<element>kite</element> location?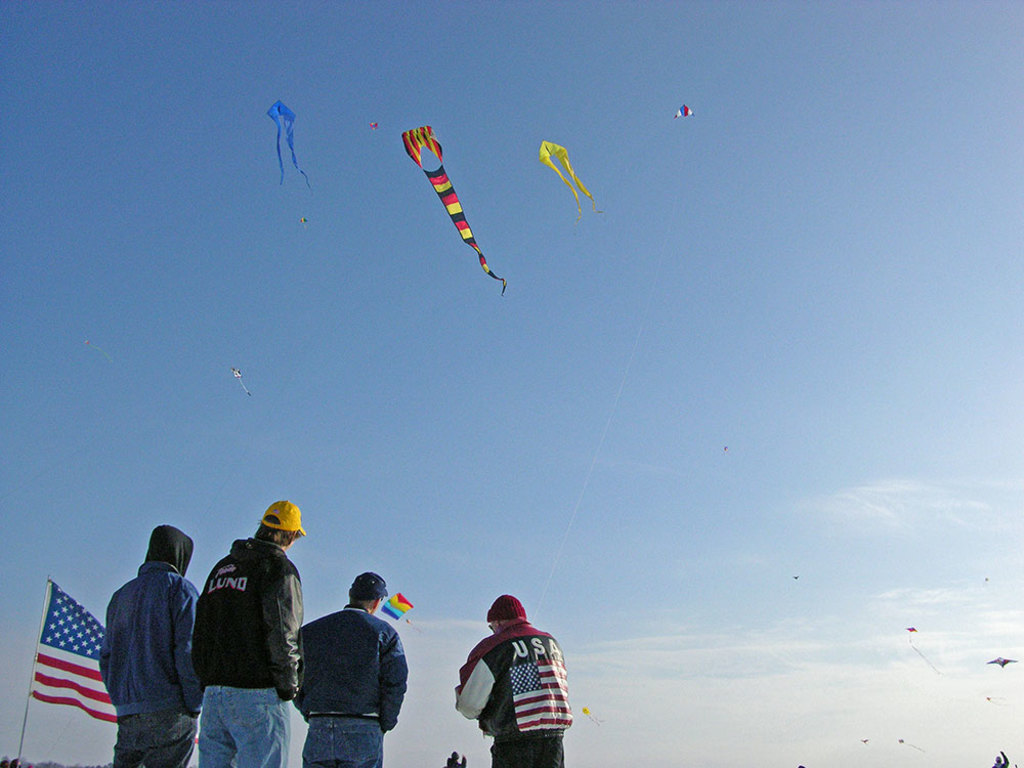
<bbox>298, 211, 313, 228</bbox>
